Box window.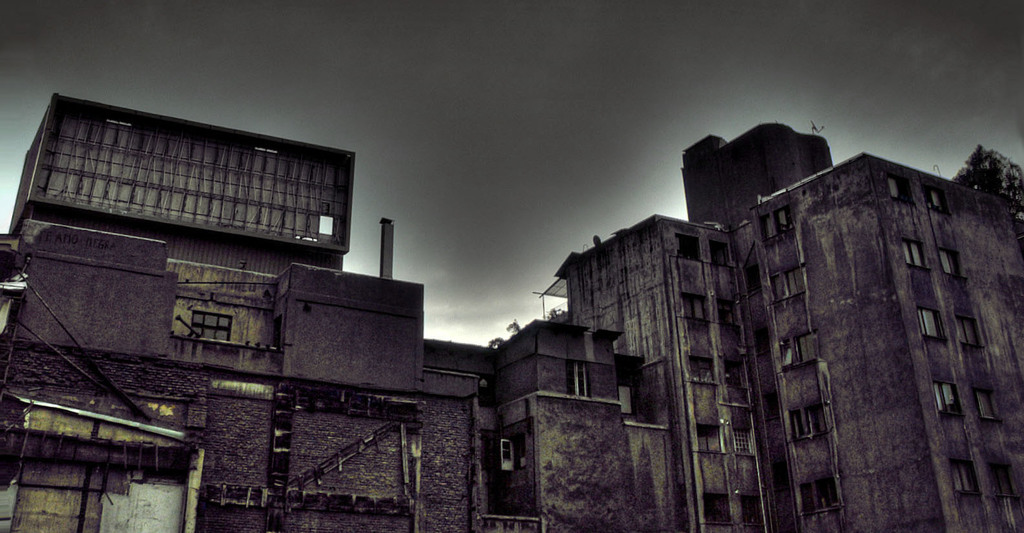
<bbox>936, 246, 962, 280</bbox>.
